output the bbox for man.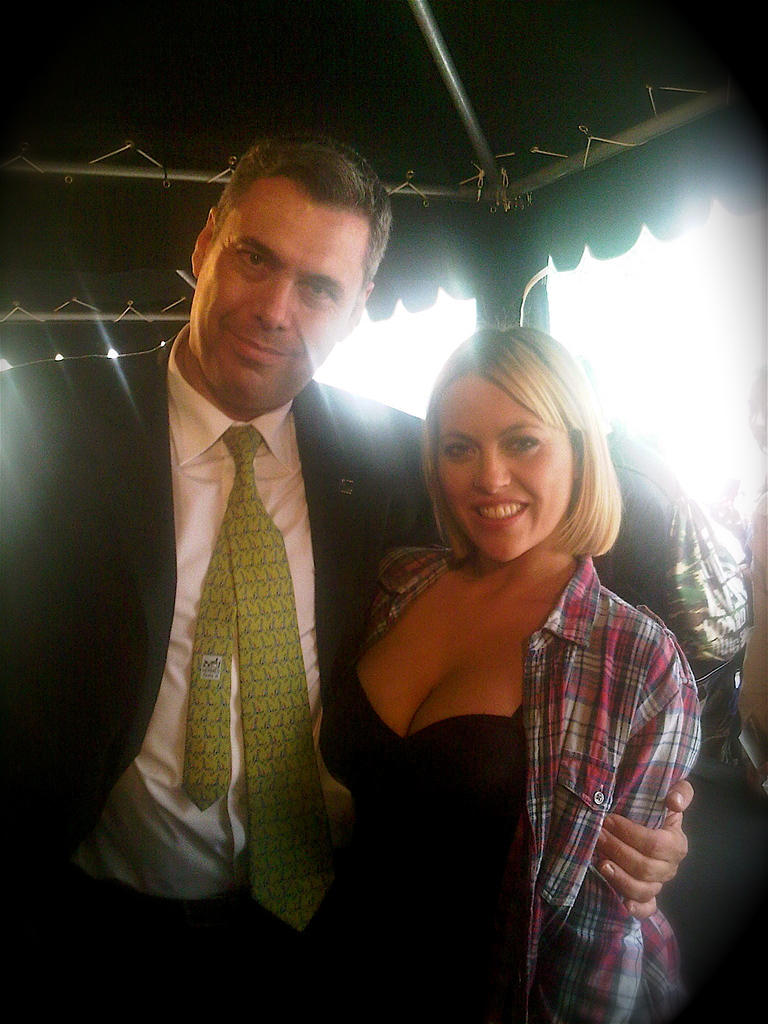
BBox(0, 134, 691, 1023).
